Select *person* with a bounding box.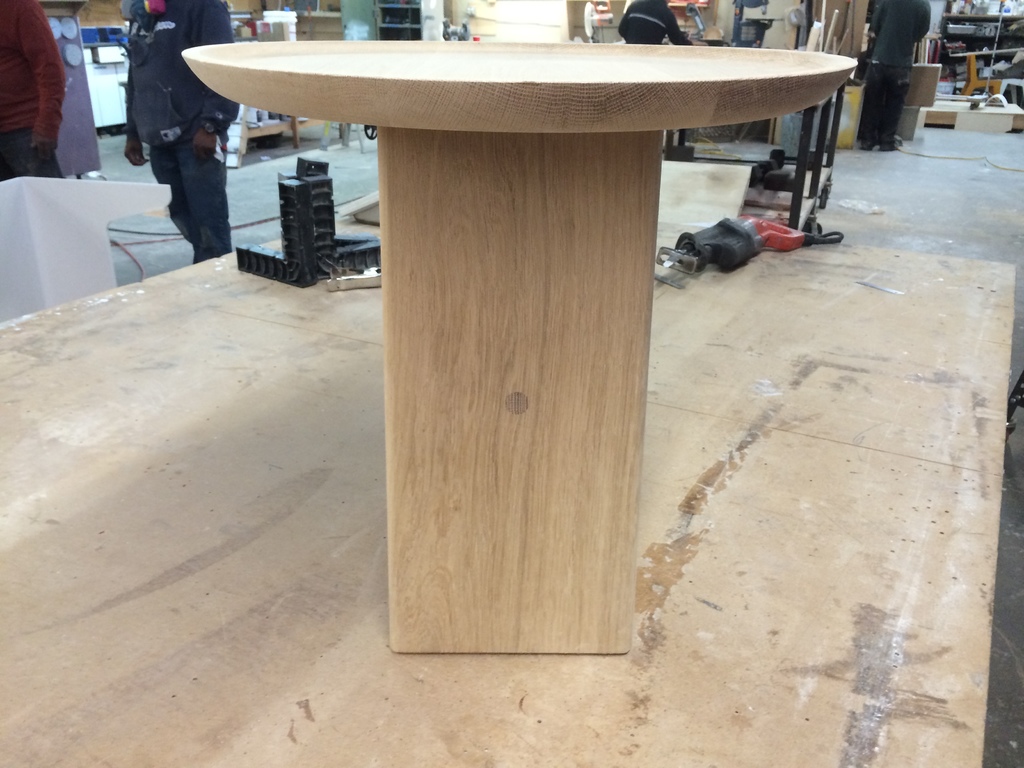
pyautogui.locateOnScreen(136, 56, 234, 266).
